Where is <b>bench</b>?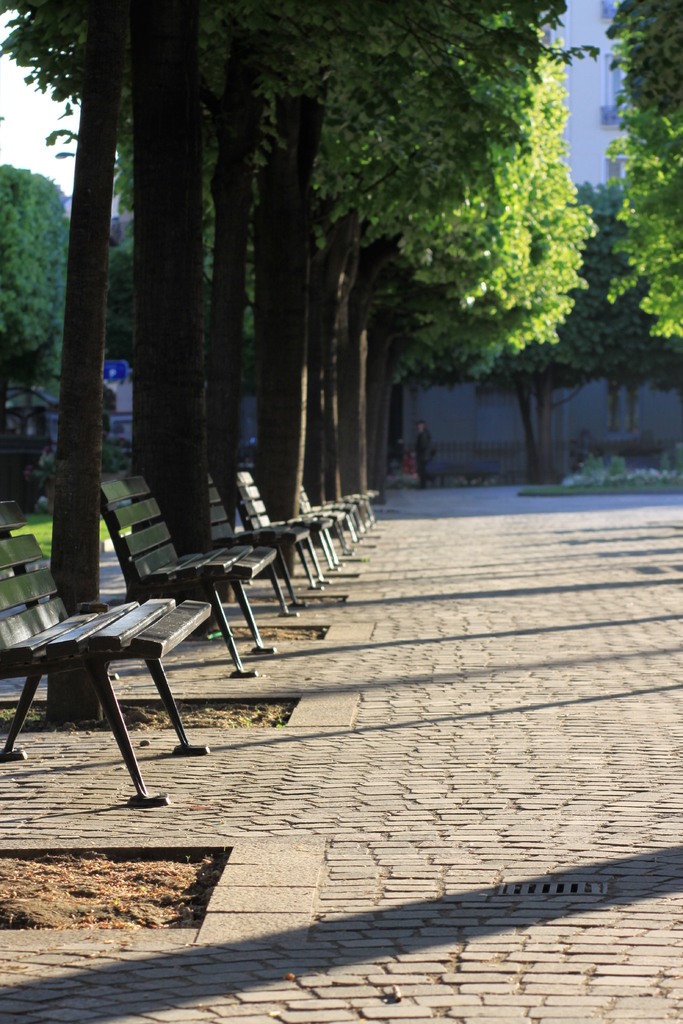
bbox(93, 470, 280, 678).
